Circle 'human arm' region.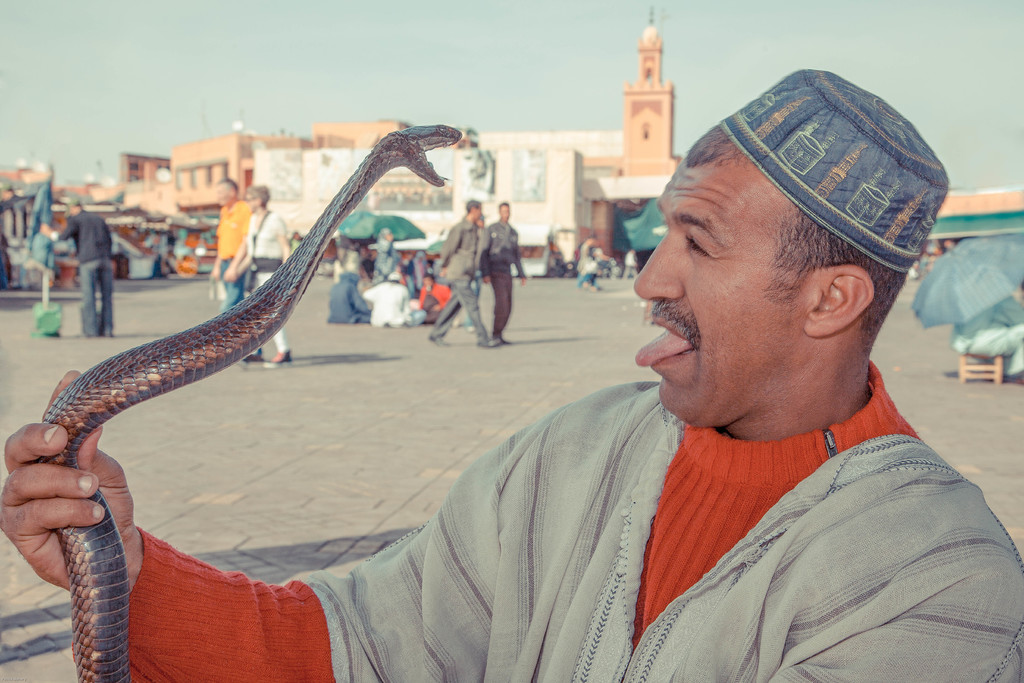
Region: <region>209, 254, 220, 277</region>.
